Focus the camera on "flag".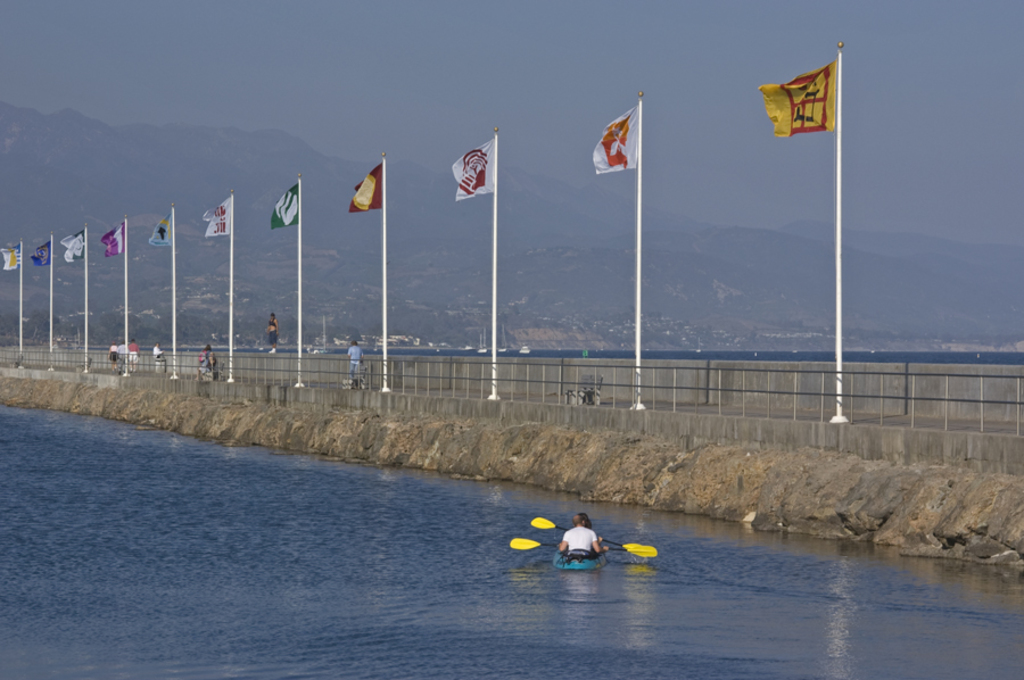
Focus region: pyautogui.locateOnScreen(92, 223, 124, 260).
